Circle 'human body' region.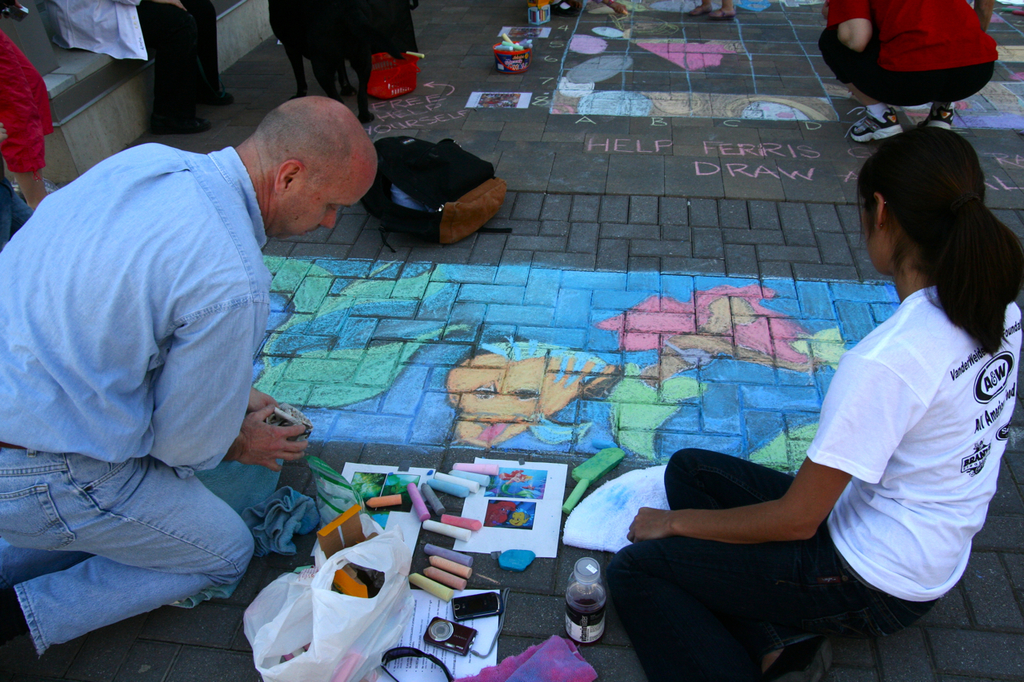
Region: rect(653, 184, 1004, 640).
